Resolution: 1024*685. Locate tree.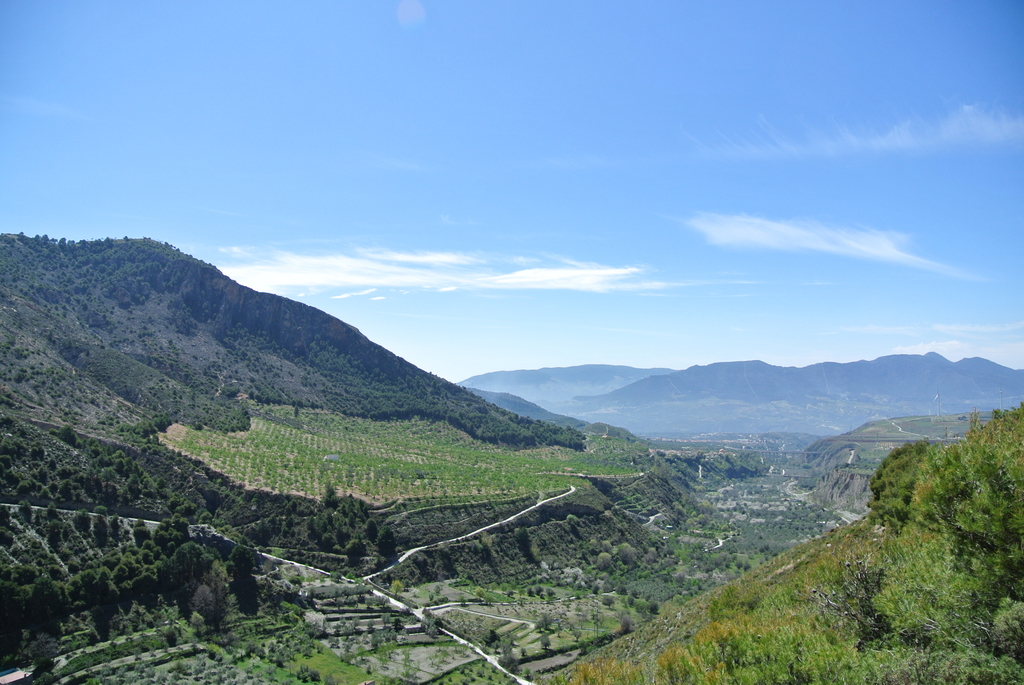
<box>868,436,930,528</box>.
